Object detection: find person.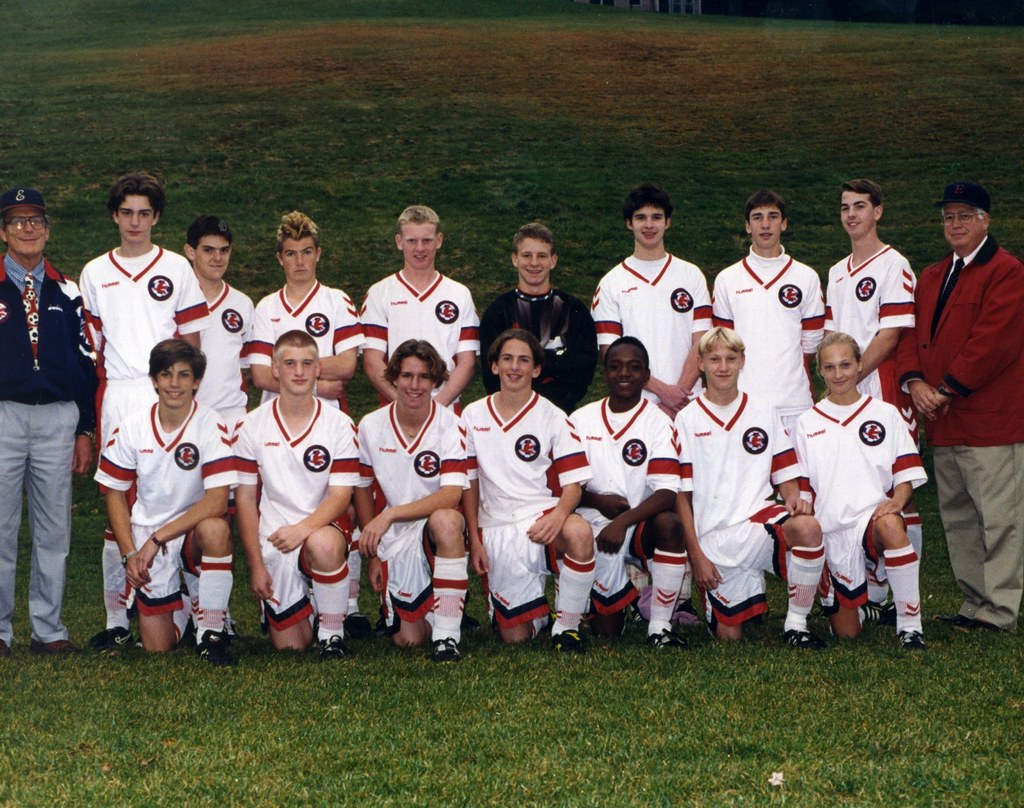
pyautogui.locateOnScreen(353, 332, 472, 667).
